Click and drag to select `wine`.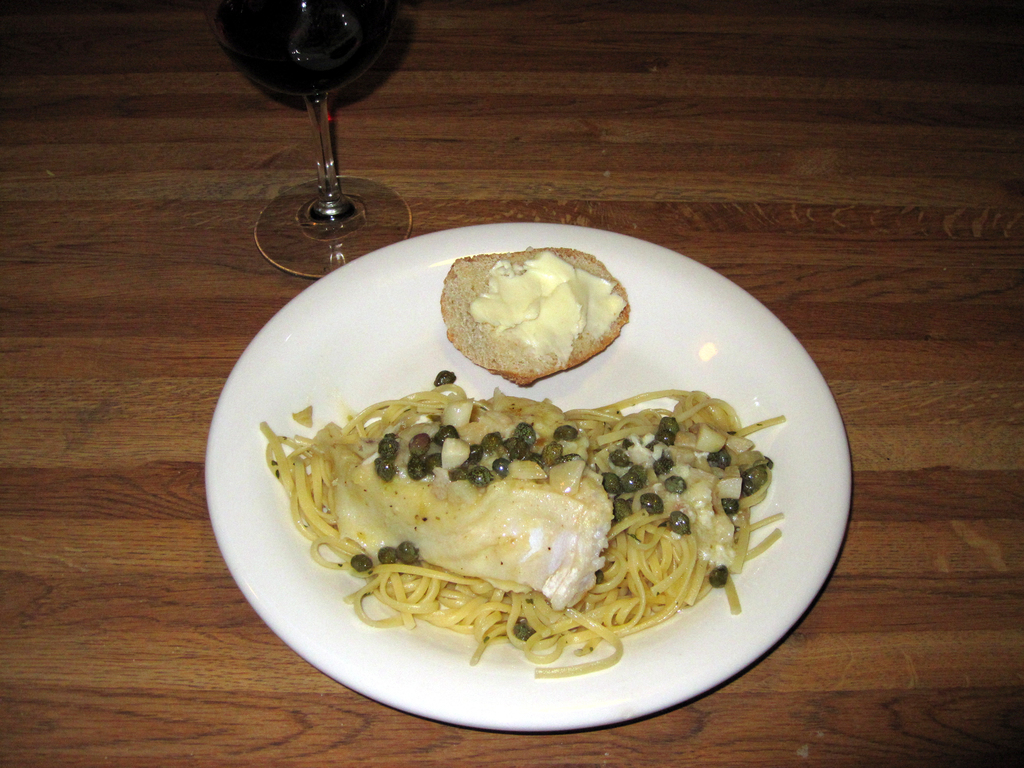
Selection: bbox=(209, 0, 421, 339).
